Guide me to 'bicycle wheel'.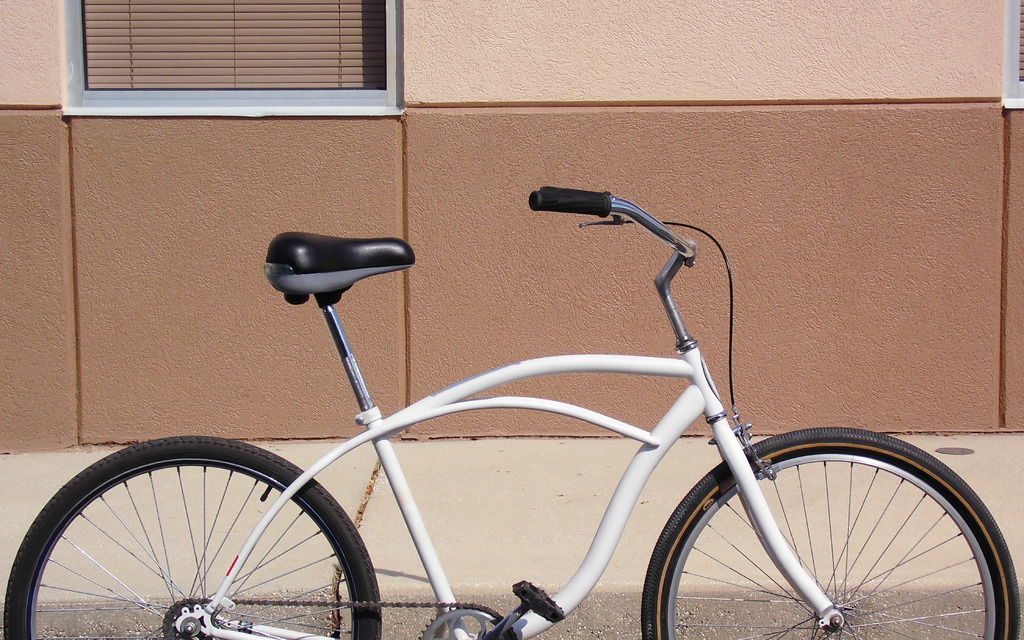
Guidance: bbox=(640, 427, 1020, 639).
